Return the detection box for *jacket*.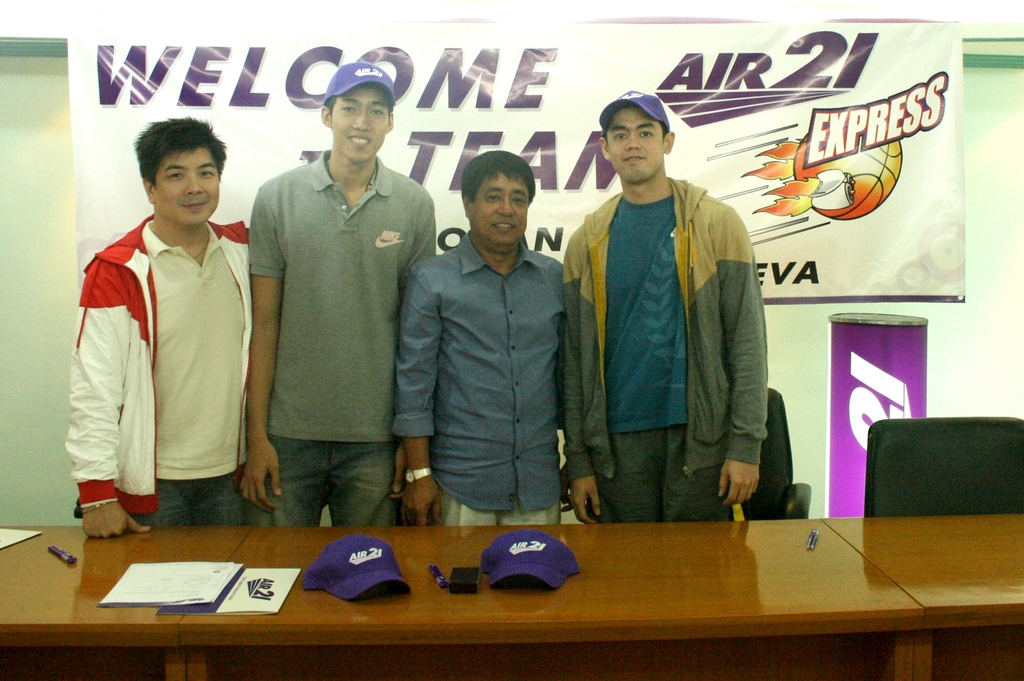
[left=565, top=179, right=770, bottom=479].
